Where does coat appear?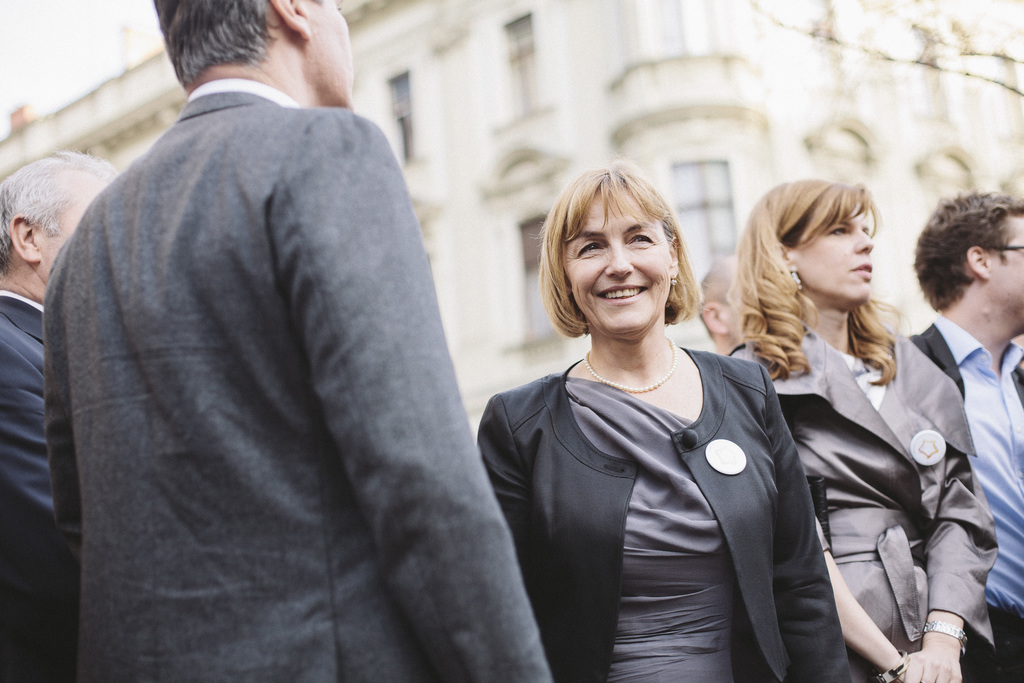
Appears at select_region(0, 288, 74, 682).
